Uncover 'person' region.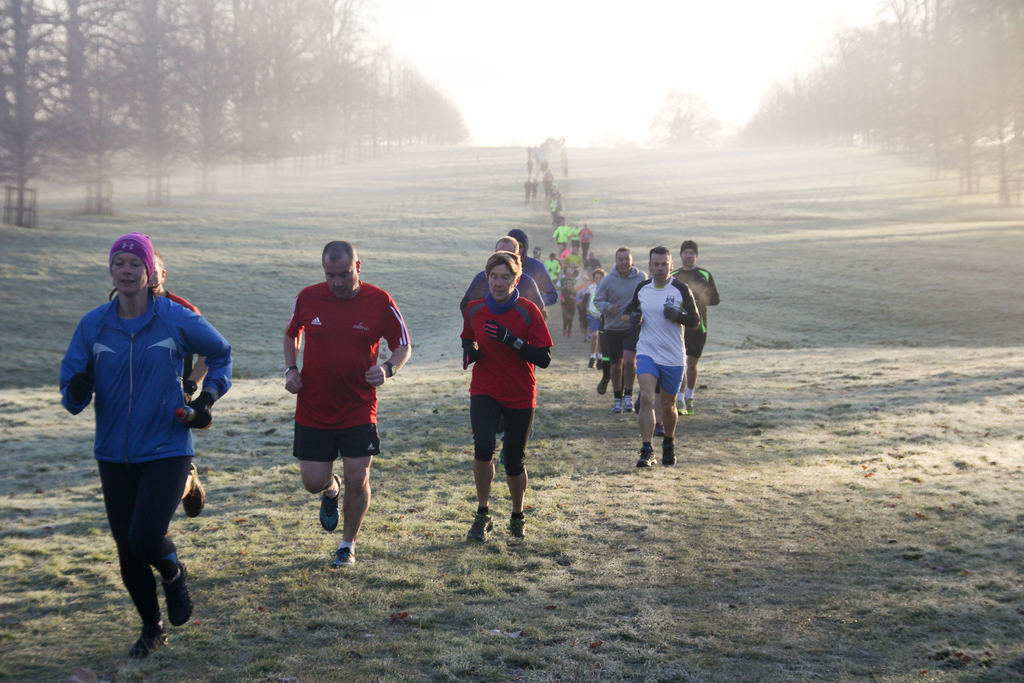
Uncovered: detection(621, 250, 694, 472).
